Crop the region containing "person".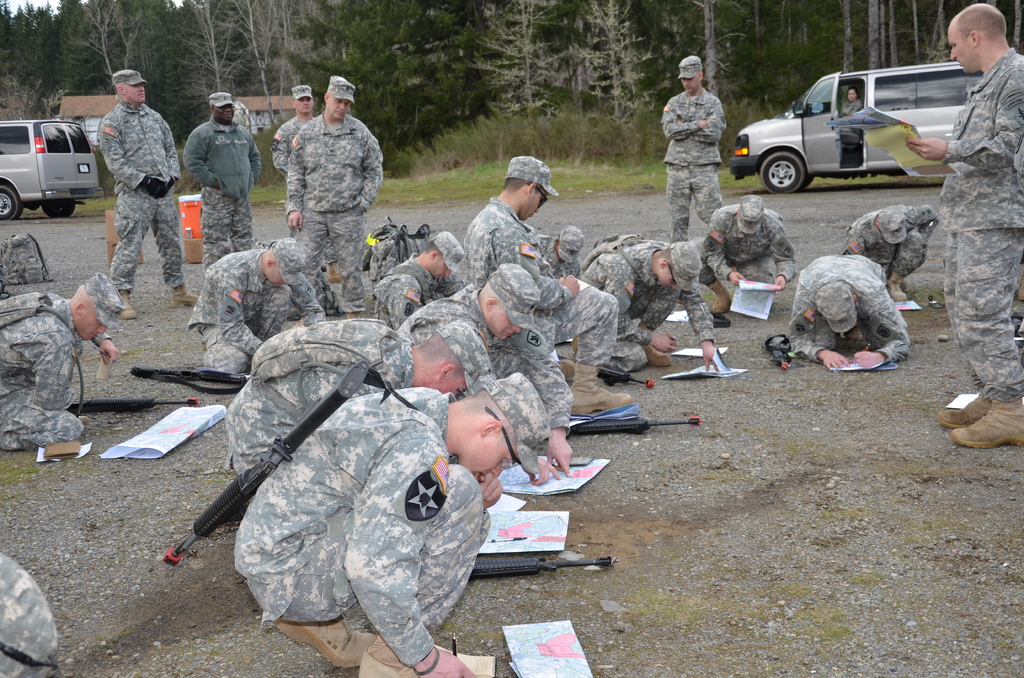
Crop region: (221,320,496,496).
